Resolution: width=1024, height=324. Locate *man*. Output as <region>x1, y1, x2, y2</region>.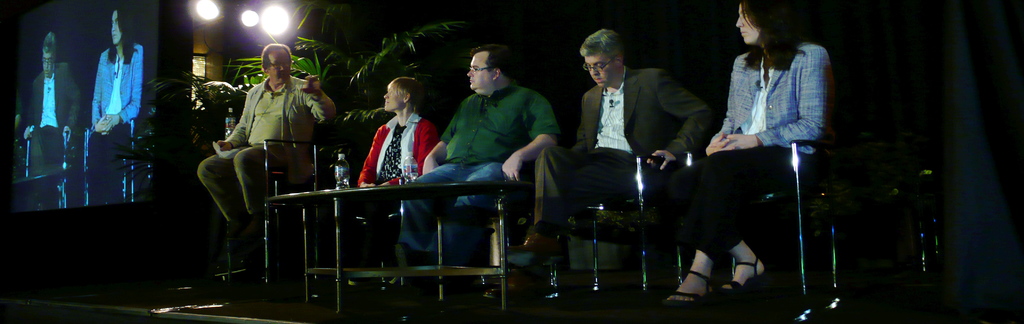
<region>200, 36, 331, 266</region>.
